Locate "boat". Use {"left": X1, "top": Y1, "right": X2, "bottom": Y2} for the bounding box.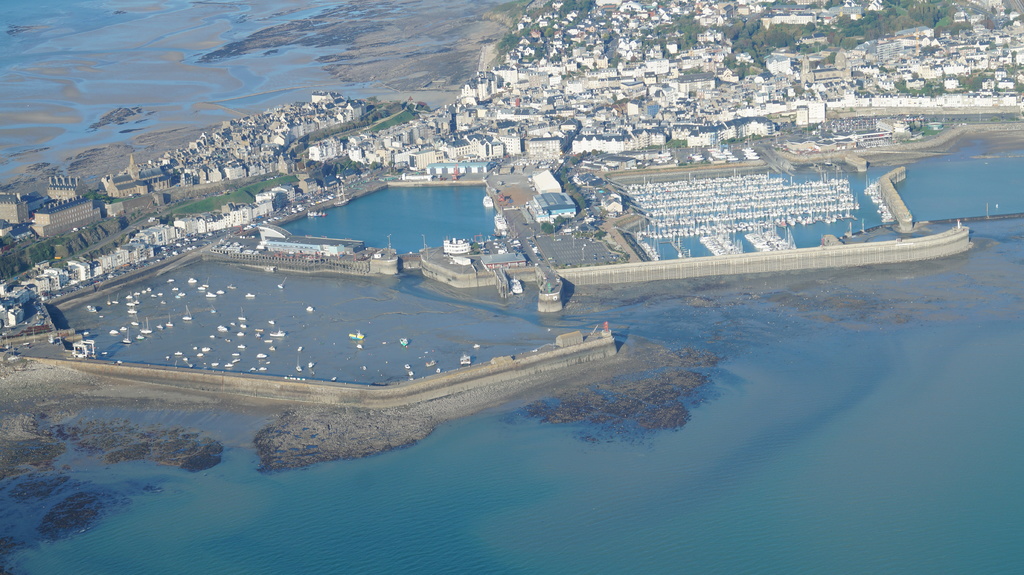
{"left": 404, "top": 360, "right": 410, "bottom": 371}.
